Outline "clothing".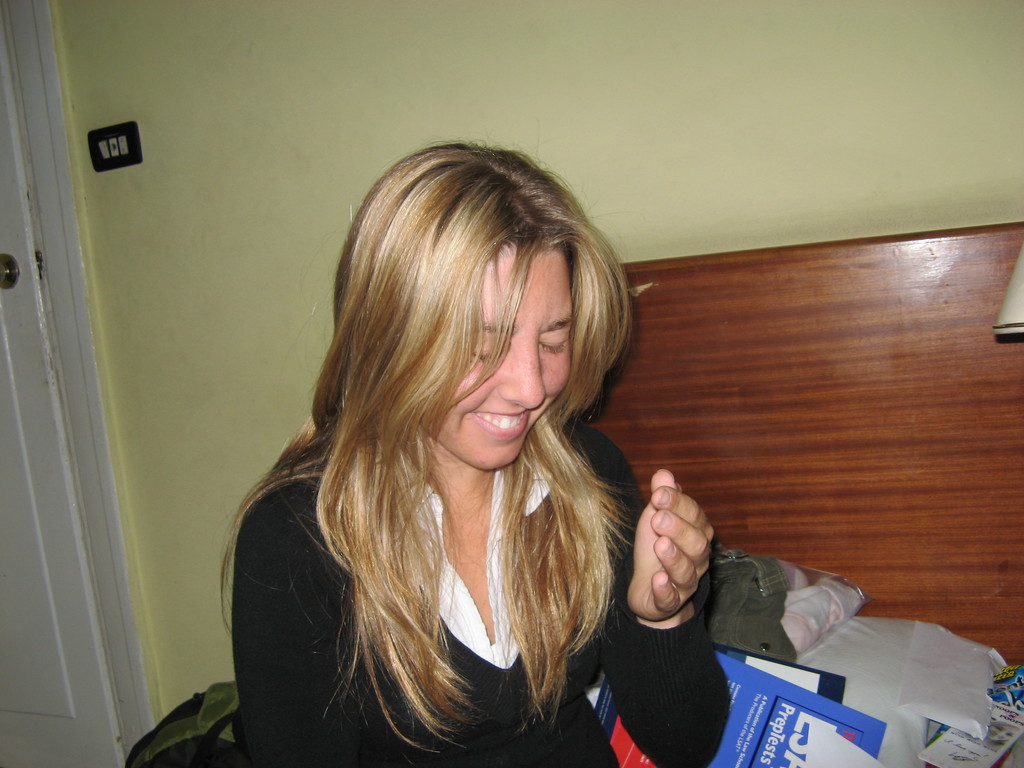
Outline: rect(195, 309, 678, 748).
